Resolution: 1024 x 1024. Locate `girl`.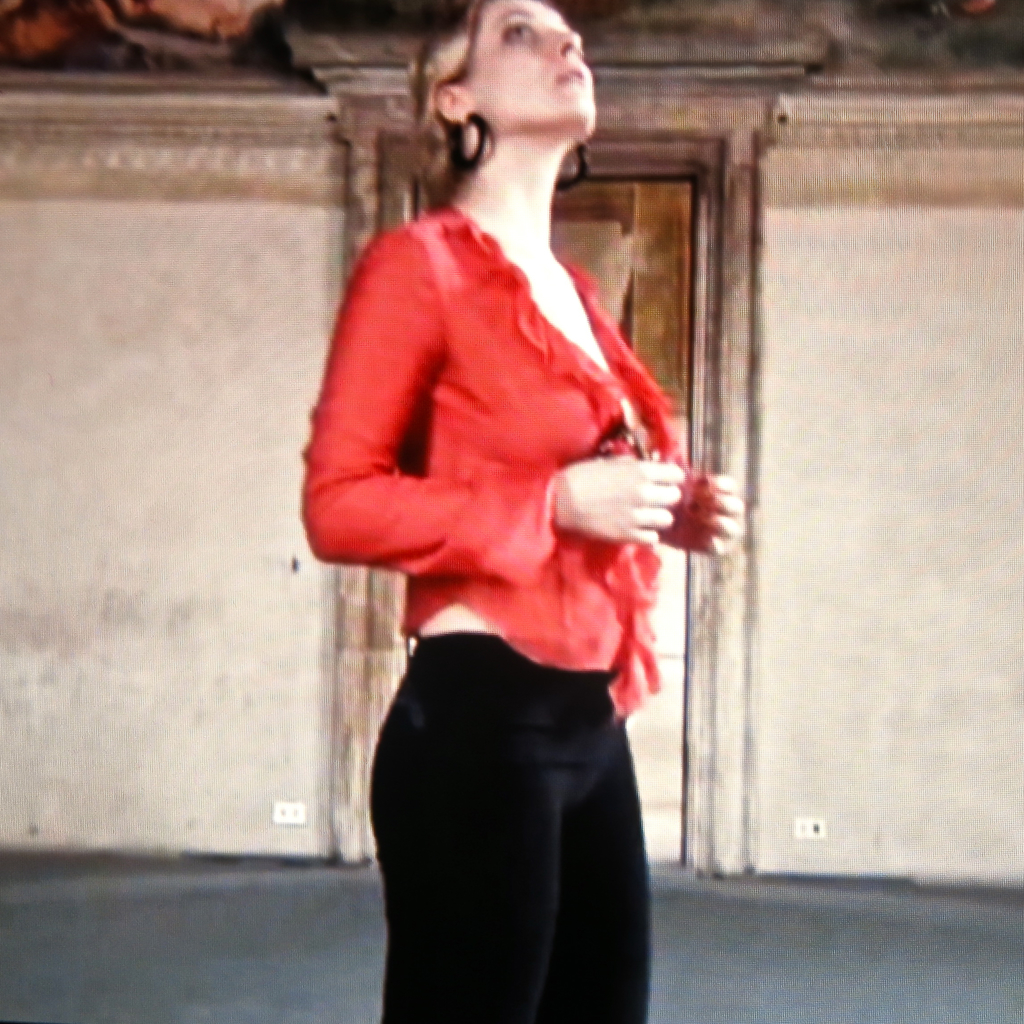
287, 0, 748, 1023.
